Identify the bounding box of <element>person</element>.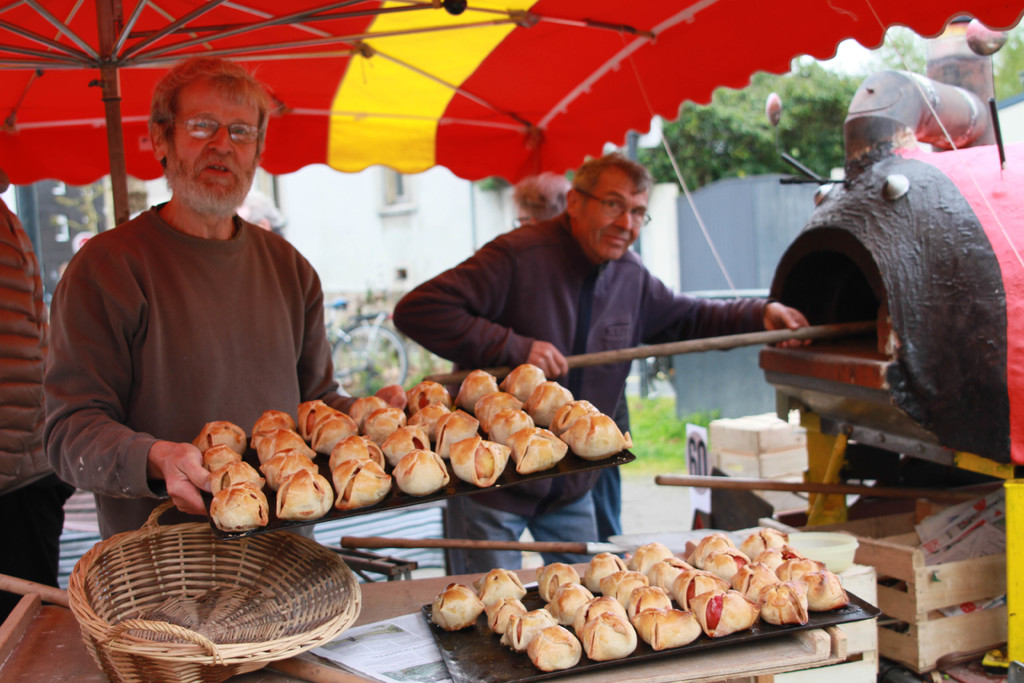
select_region(0, 157, 71, 627).
